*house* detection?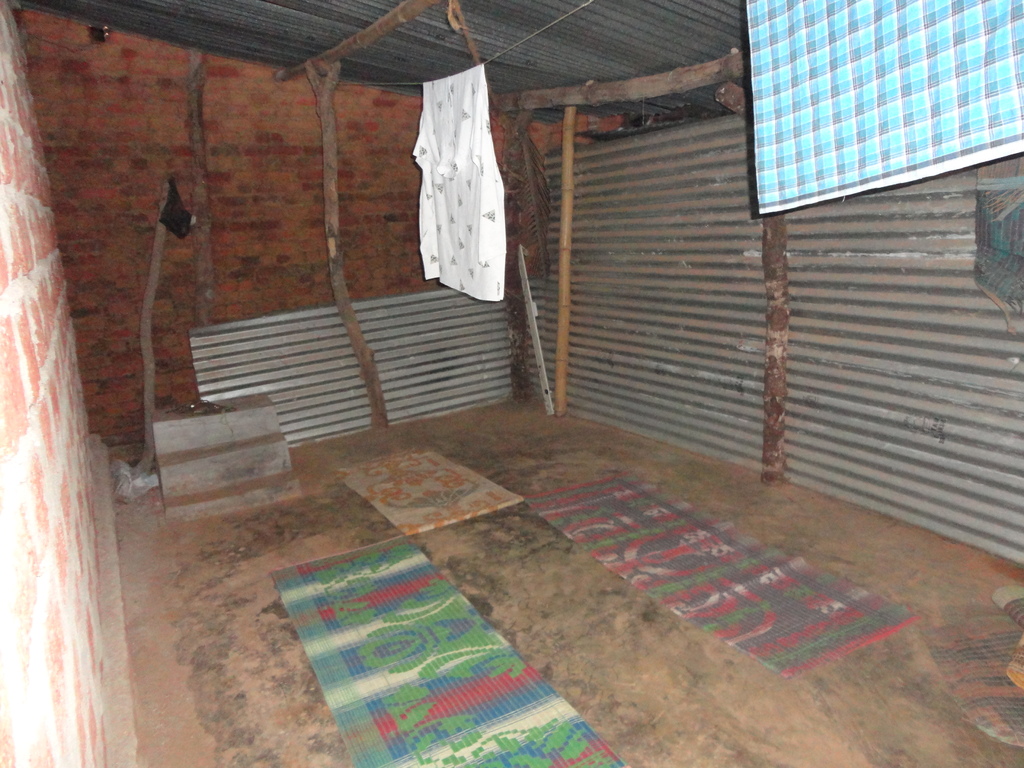
box(0, 0, 1023, 767)
